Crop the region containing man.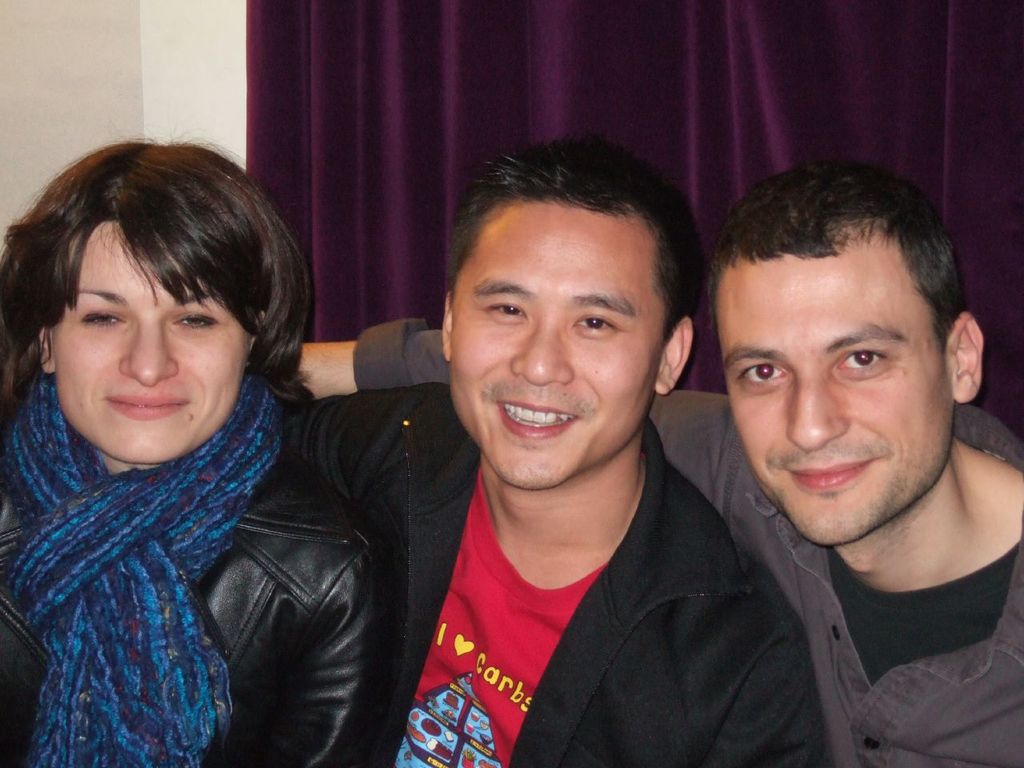
Crop region: pyautogui.locateOnScreen(283, 154, 1023, 767).
